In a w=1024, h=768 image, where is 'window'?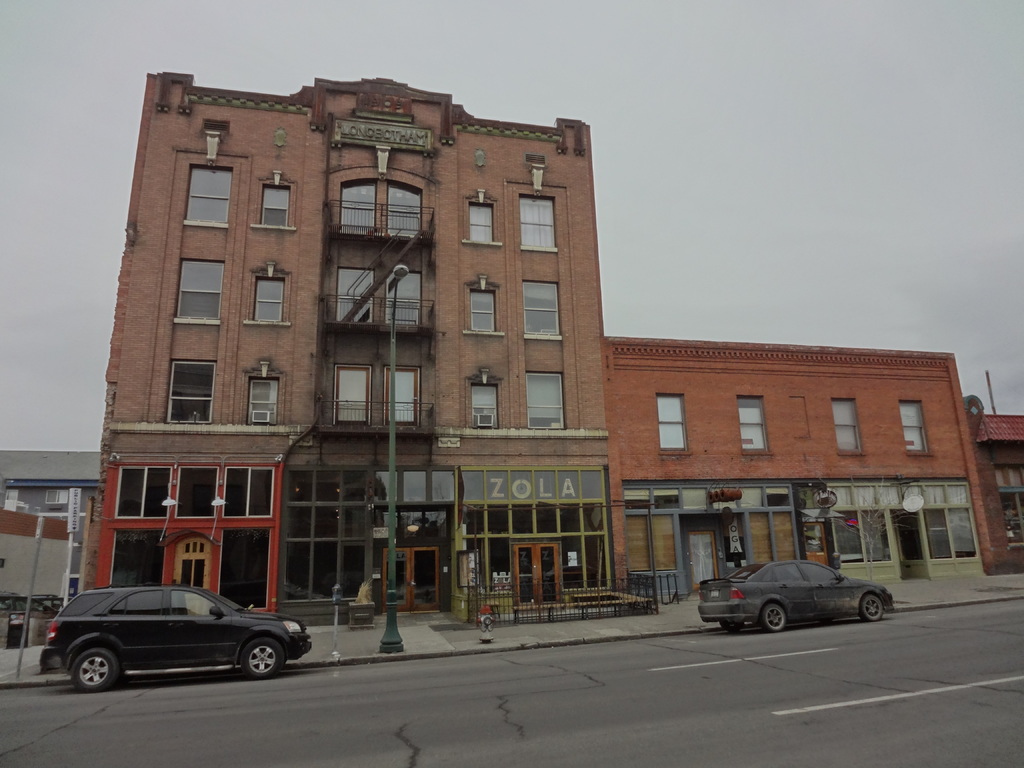
select_region(827, 484, 972, 504).
